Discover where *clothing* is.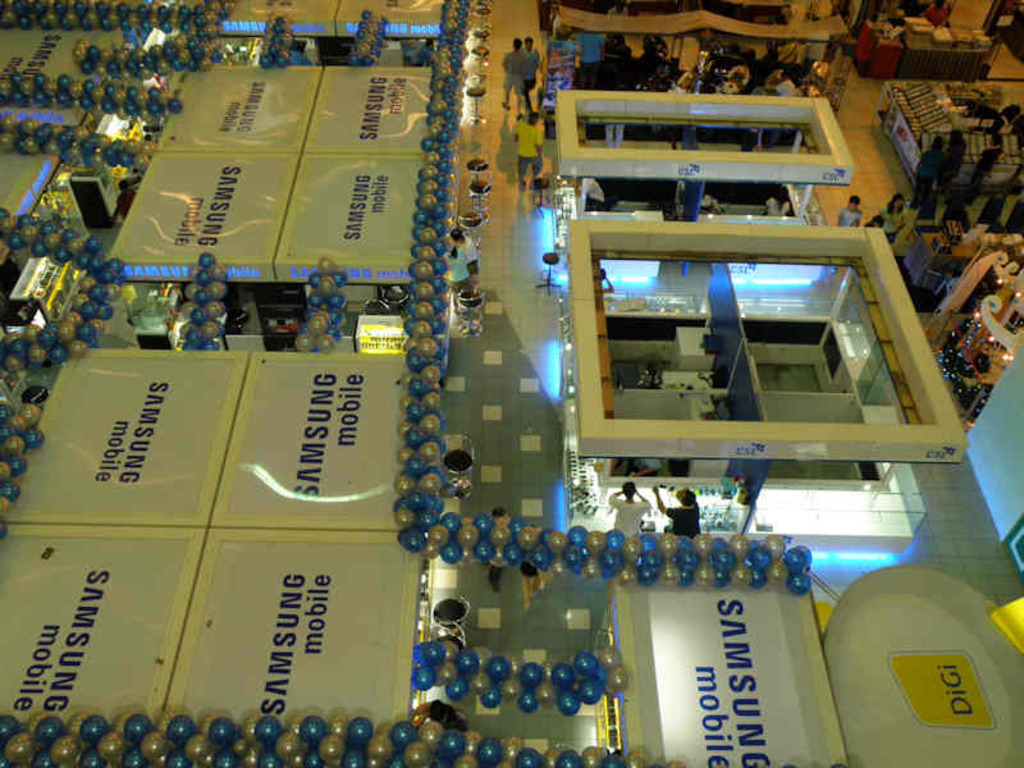
Discovered at 941,196,968,230.
